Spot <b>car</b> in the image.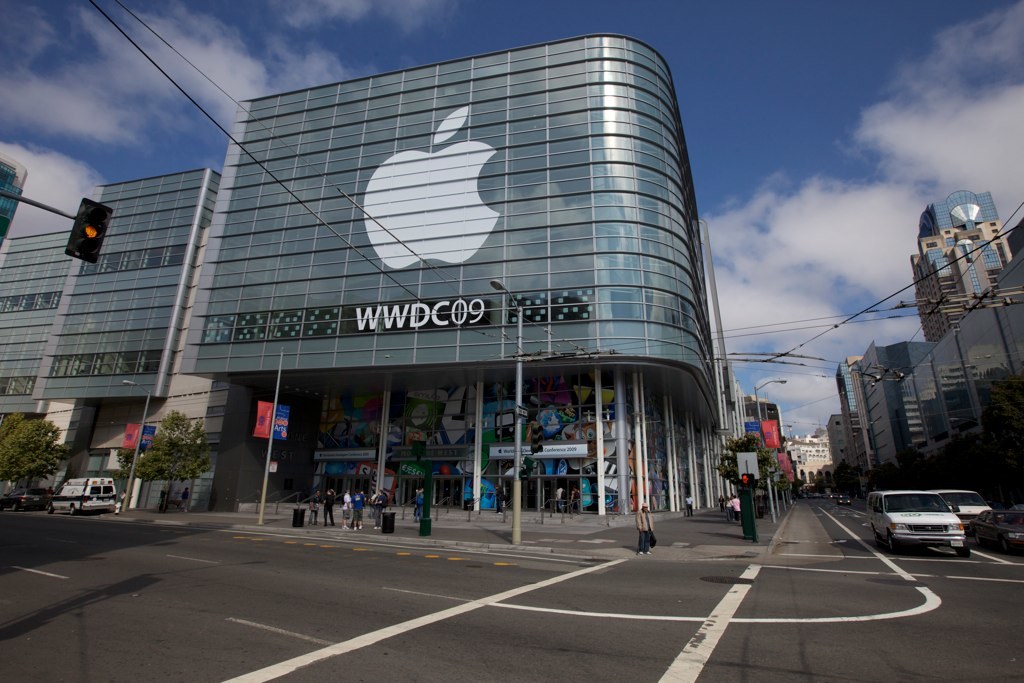
<b>car</b> found at box=[868, 490, 966, 554].
